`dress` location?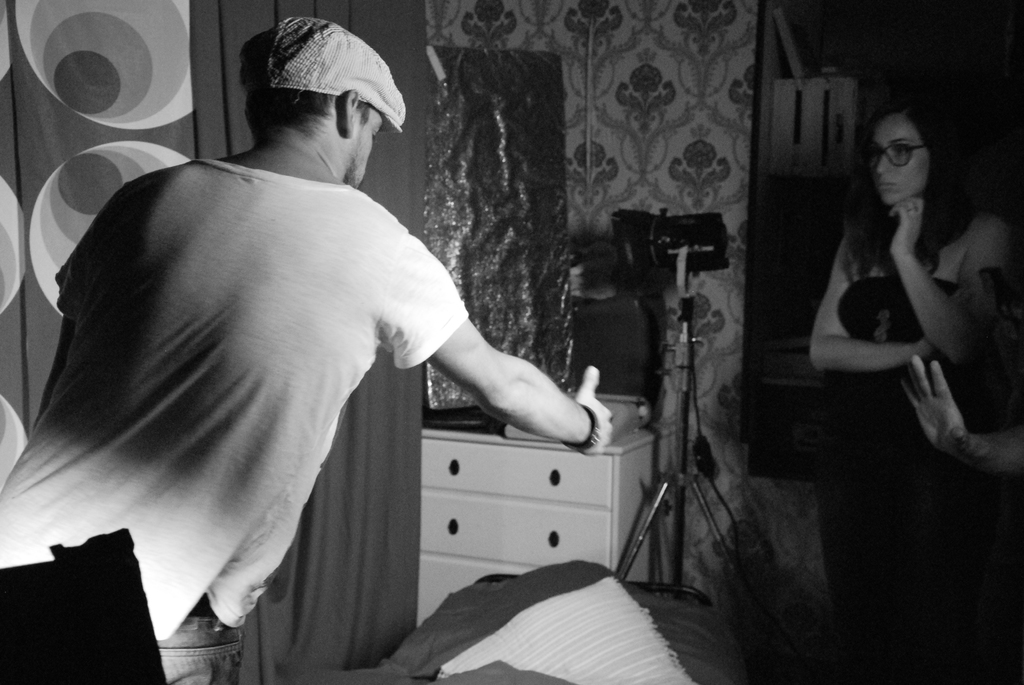
<bbox>834, 275, 959, 677</bbox>
